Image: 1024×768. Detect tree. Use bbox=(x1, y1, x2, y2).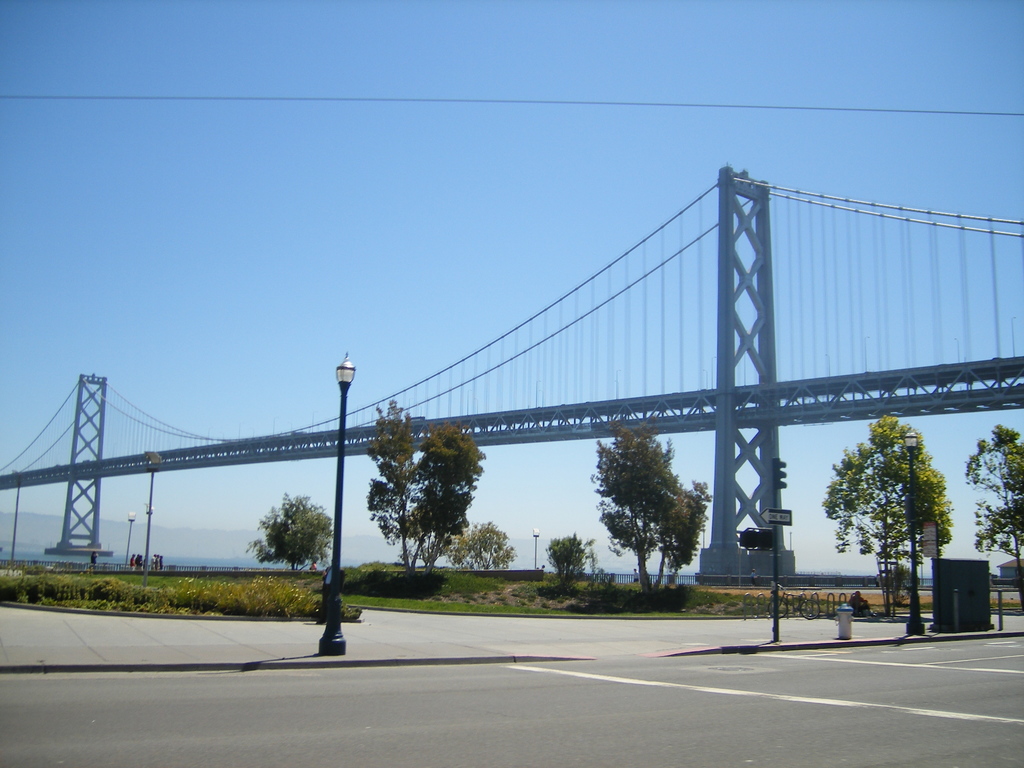
bbox=(247, 495, 337, 579).
